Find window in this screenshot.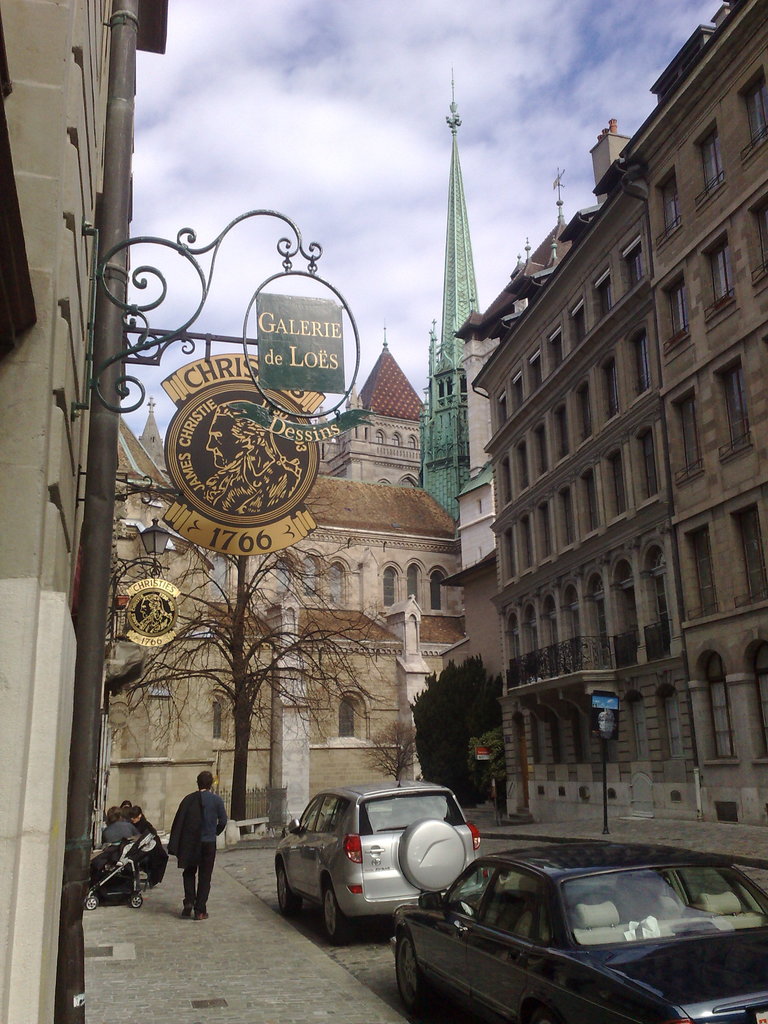
The bounding box for window is 616, 316, 659, 396.
